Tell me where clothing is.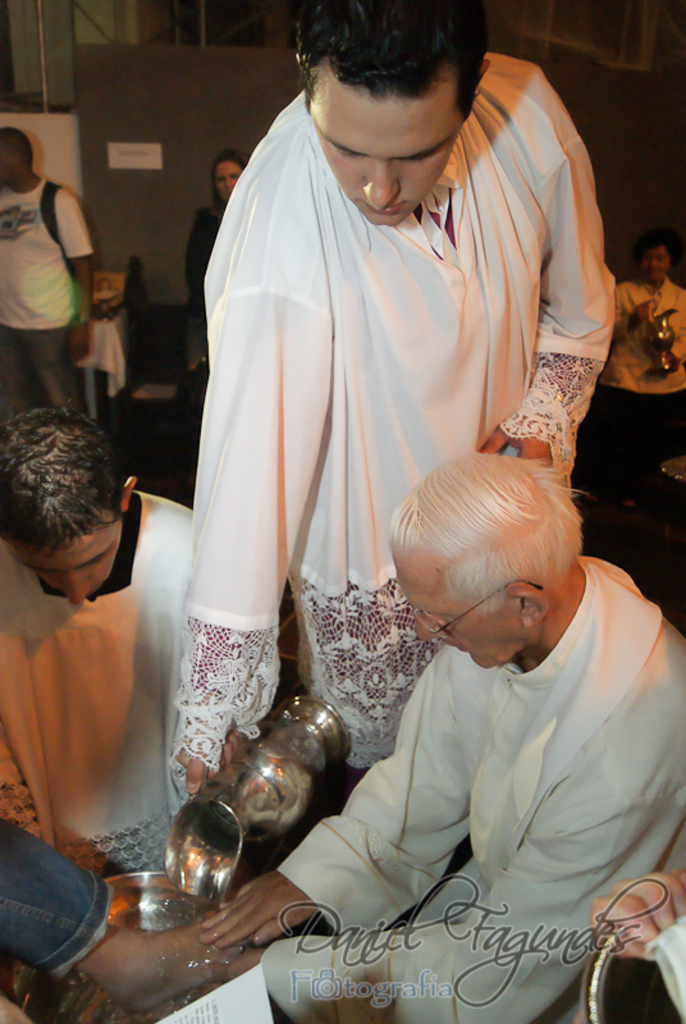
clothing is at box=[168, 70, 607, 787].
